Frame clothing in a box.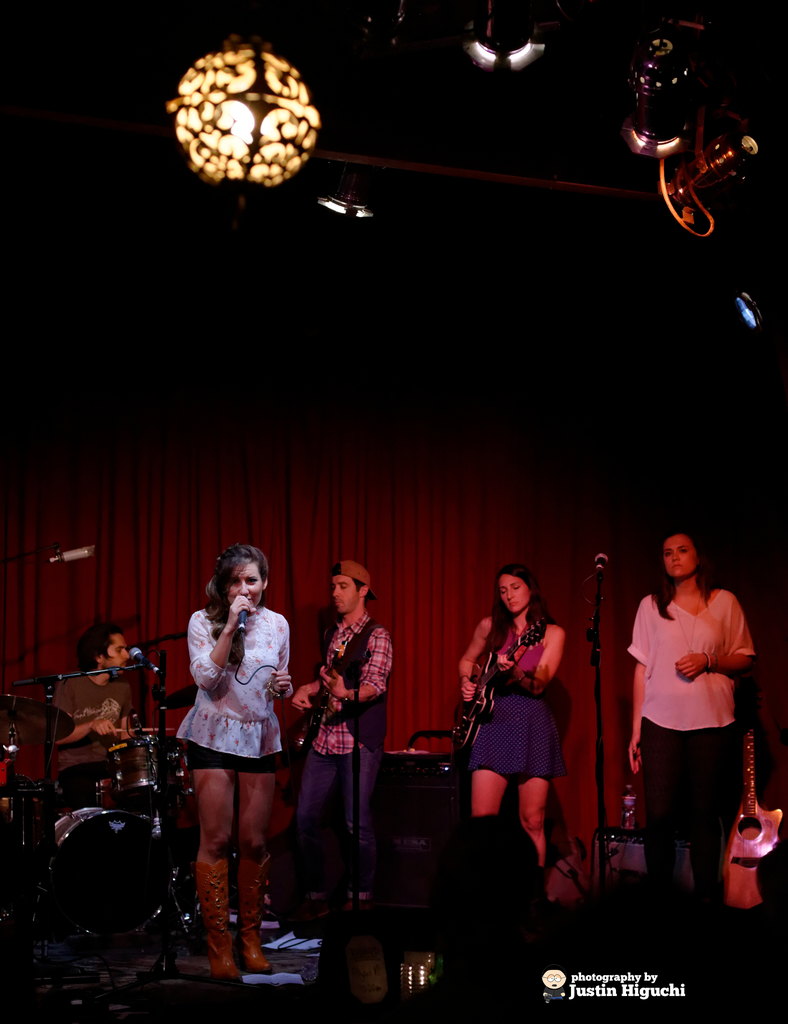
crop(63, 671, 138, 790).
